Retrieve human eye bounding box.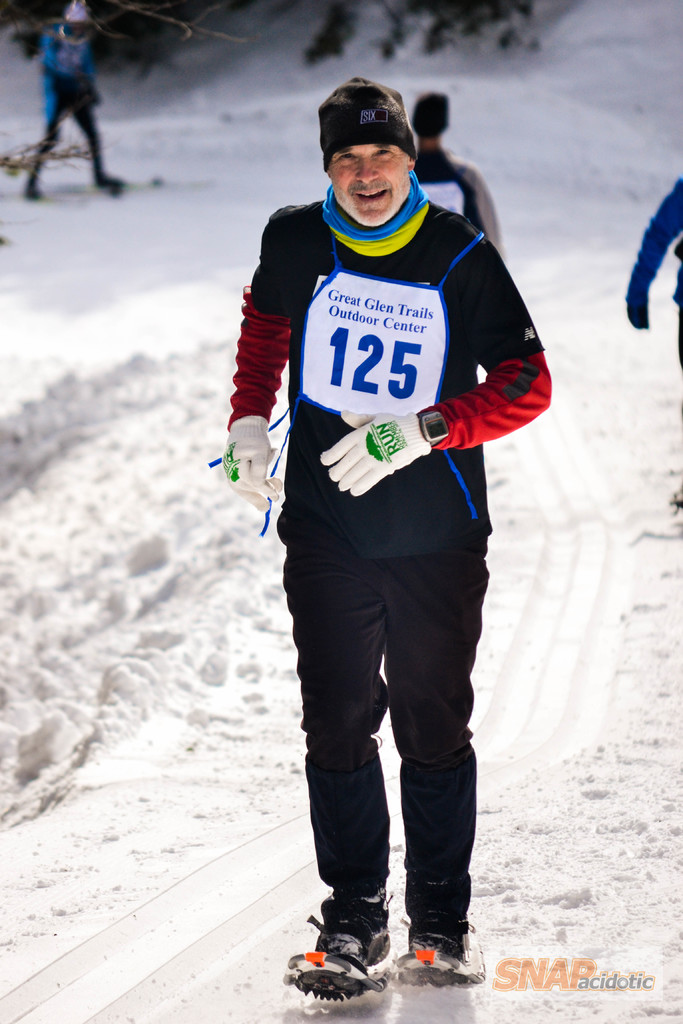
Bounding box: pyautogui.locateOnScreen(369, 144, 393, 157).
